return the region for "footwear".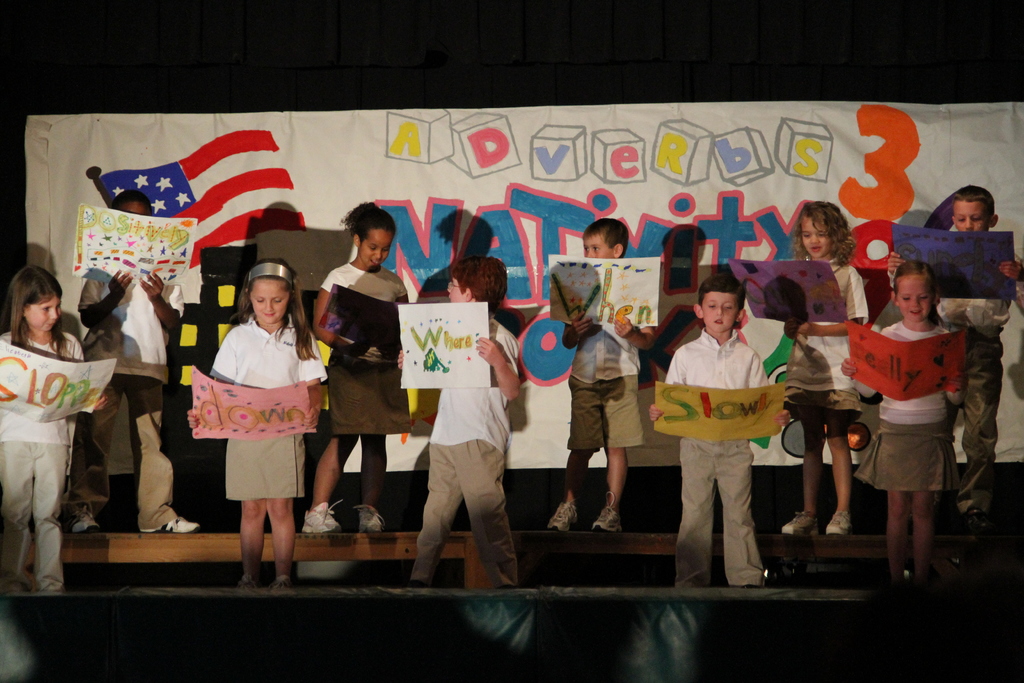
{"x1": 299, "y1": 500, "x2": 344, "y2": 535}.
